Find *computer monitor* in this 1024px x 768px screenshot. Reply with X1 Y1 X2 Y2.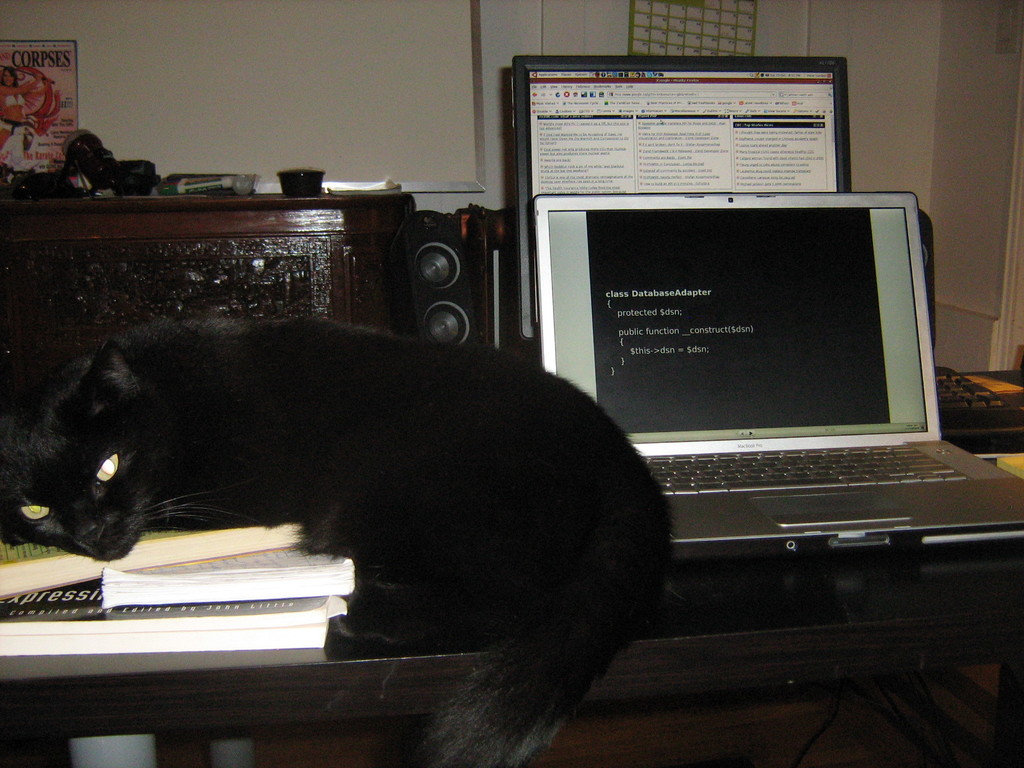
512 59 858 388.
